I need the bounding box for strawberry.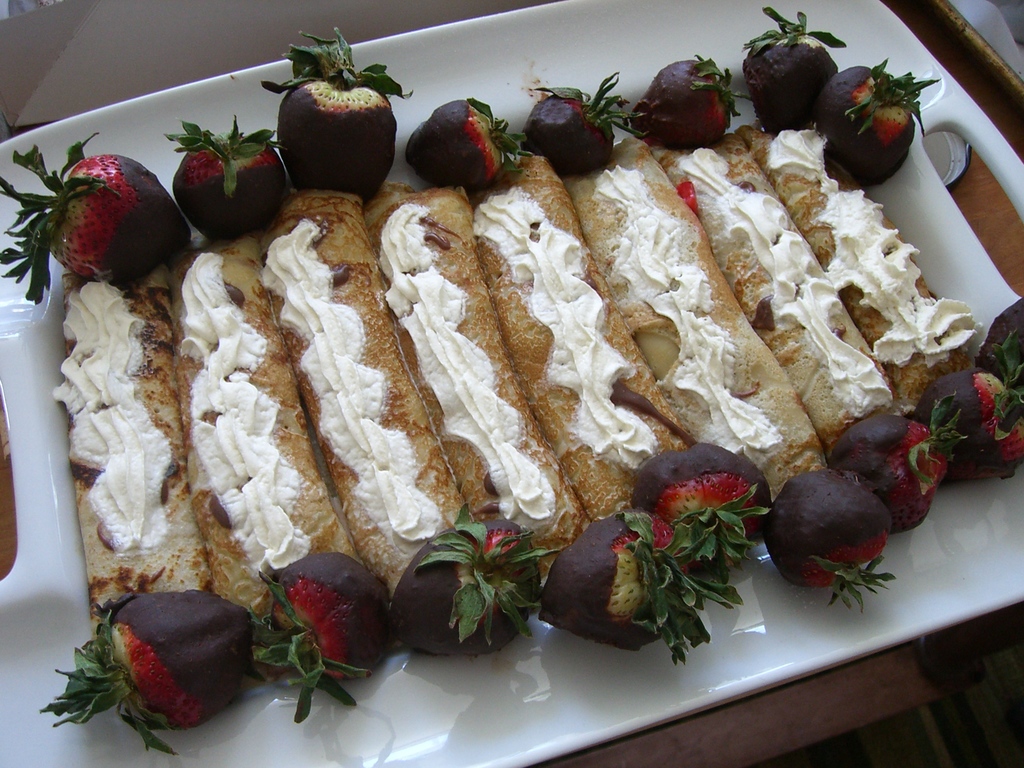
Here it is: Rect(980, 293, 1023, 392).
